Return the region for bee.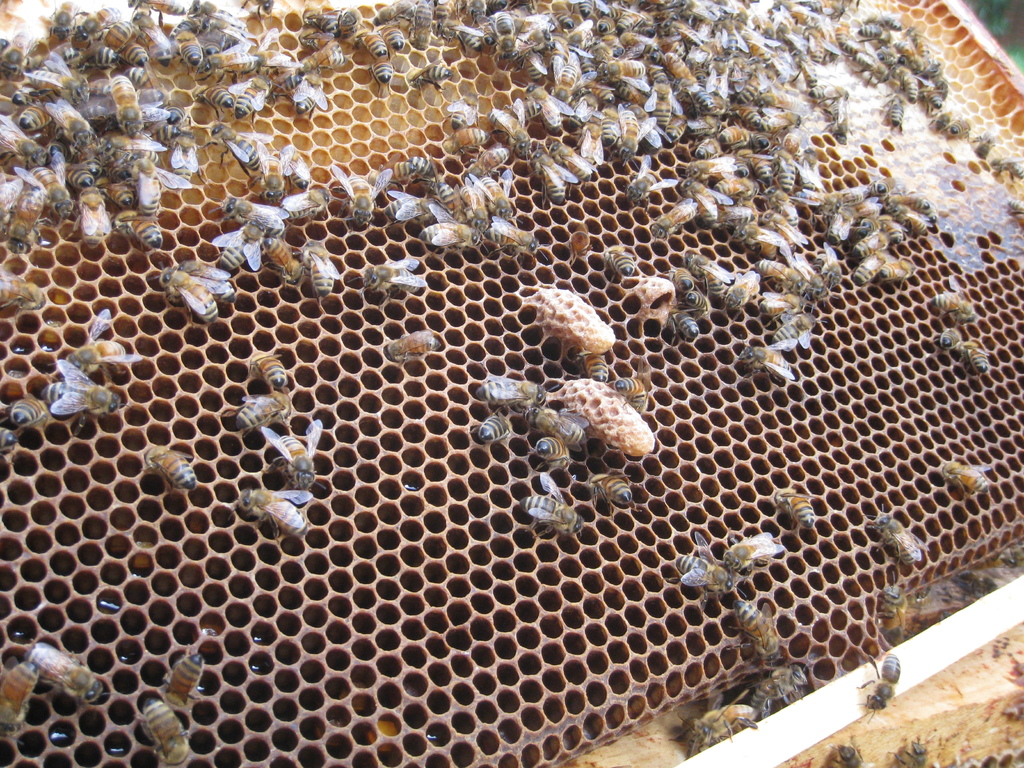
box(178, 261, 233, 293).
